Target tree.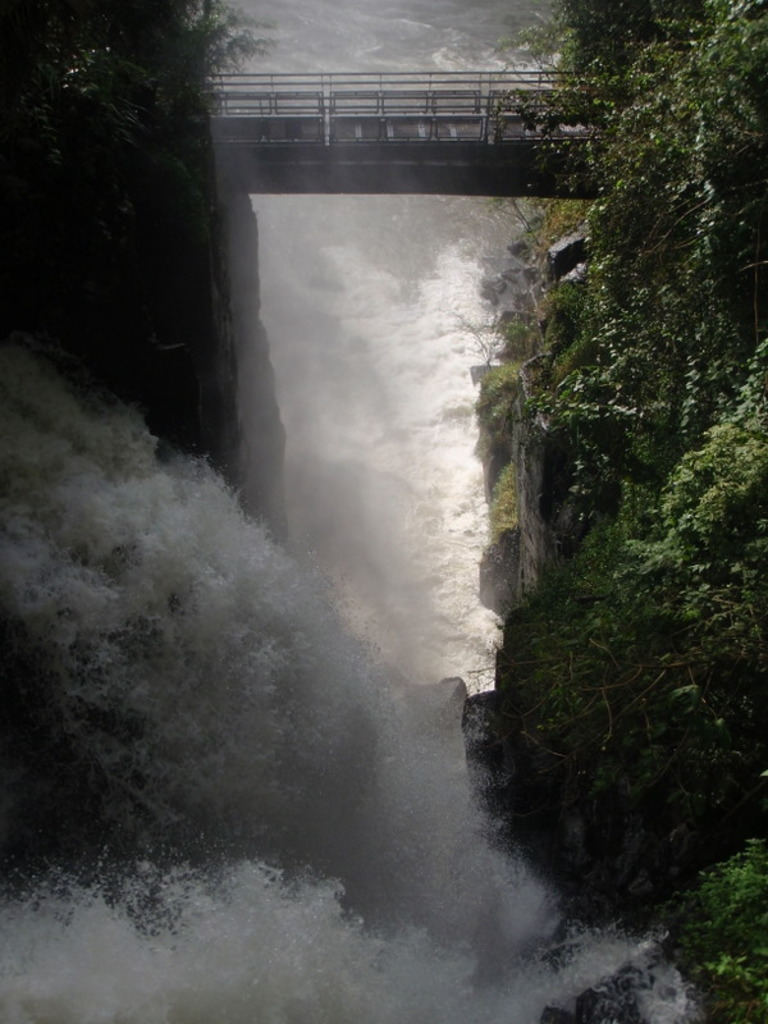
Target region: [416, 0, 754, 947].
